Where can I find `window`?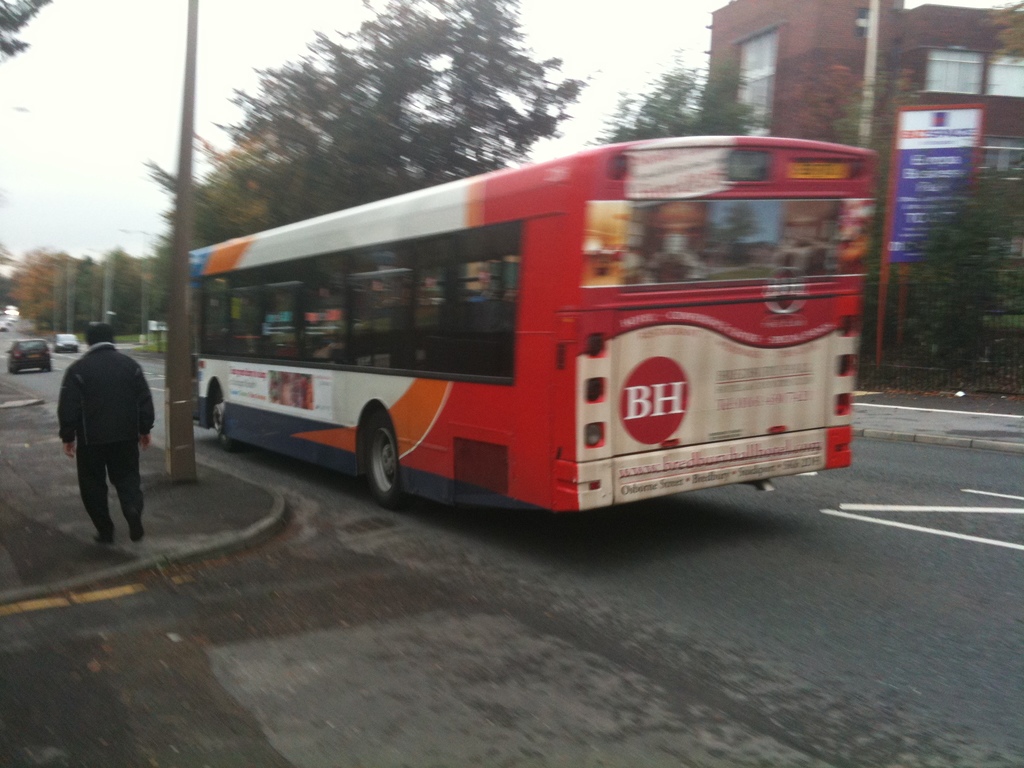
You can find it at <bbox>732, 19, 786, 137</bbox>.
